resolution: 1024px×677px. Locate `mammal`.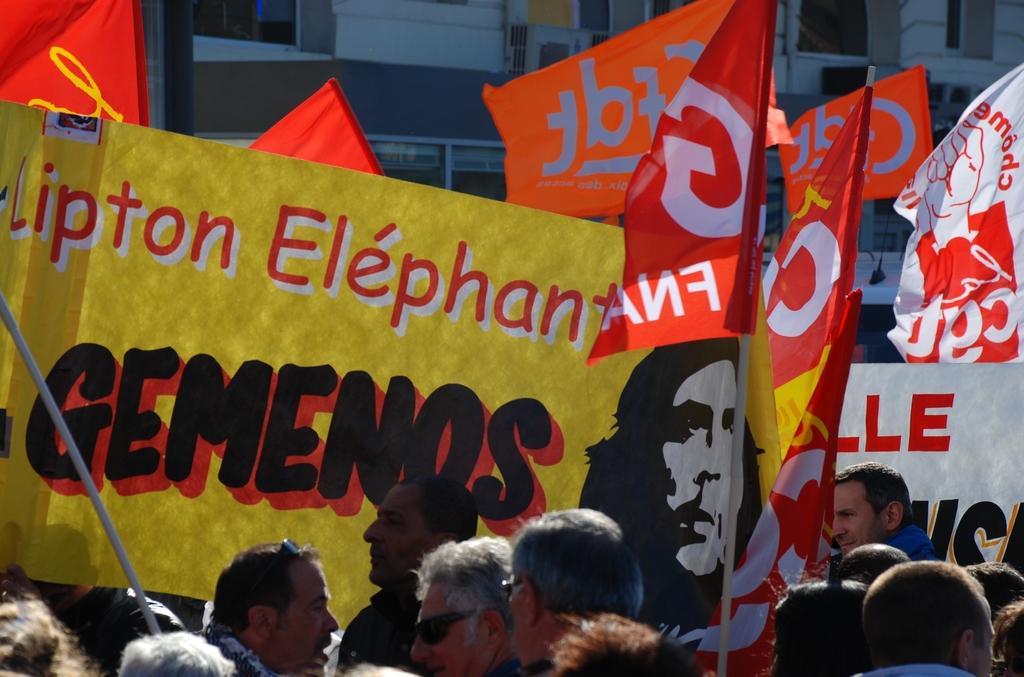
[862,559,982,676].
